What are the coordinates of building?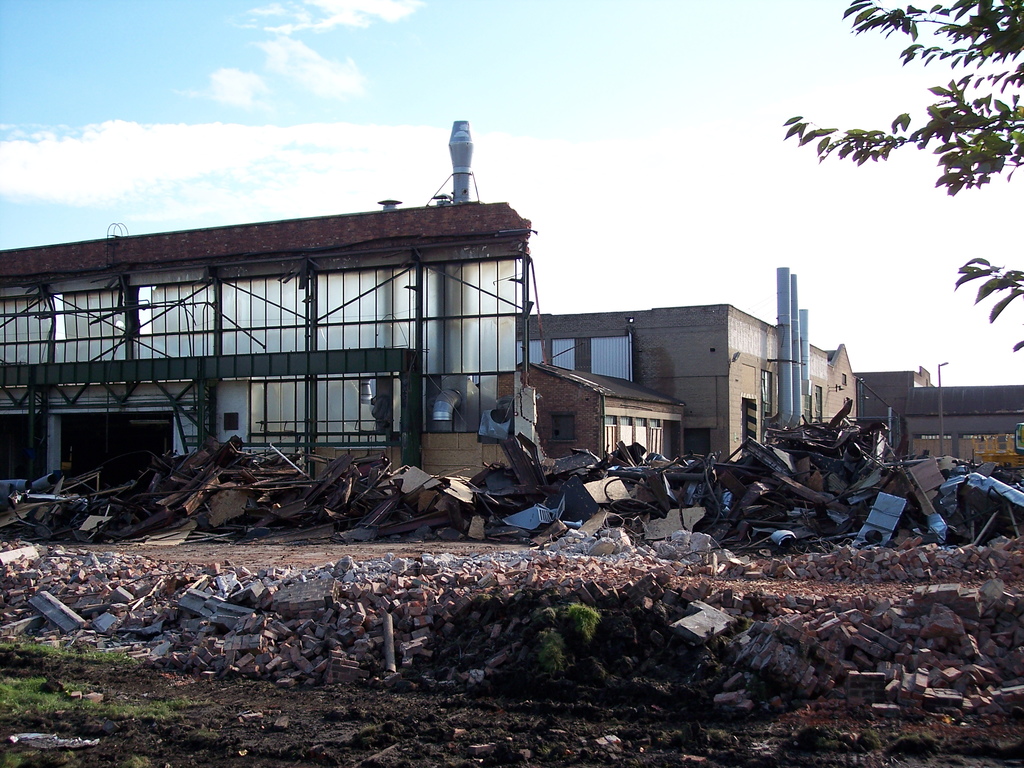
region(0, 120, 525, 549).
